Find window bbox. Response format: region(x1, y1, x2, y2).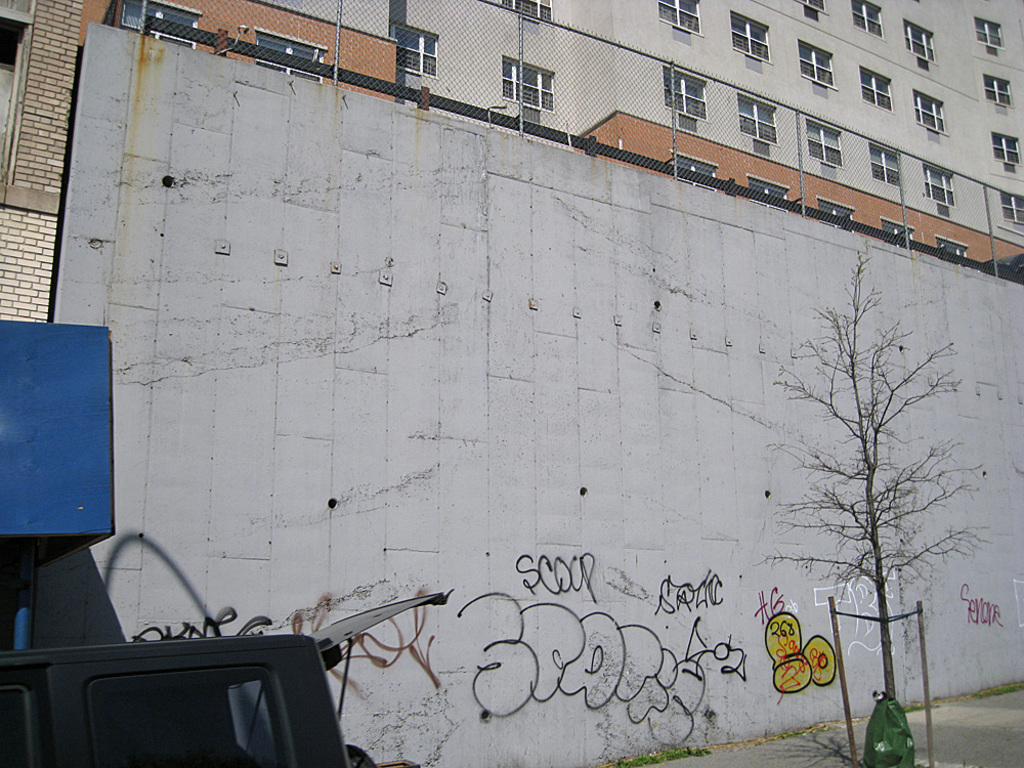
region(787, 38, 838, 90).
